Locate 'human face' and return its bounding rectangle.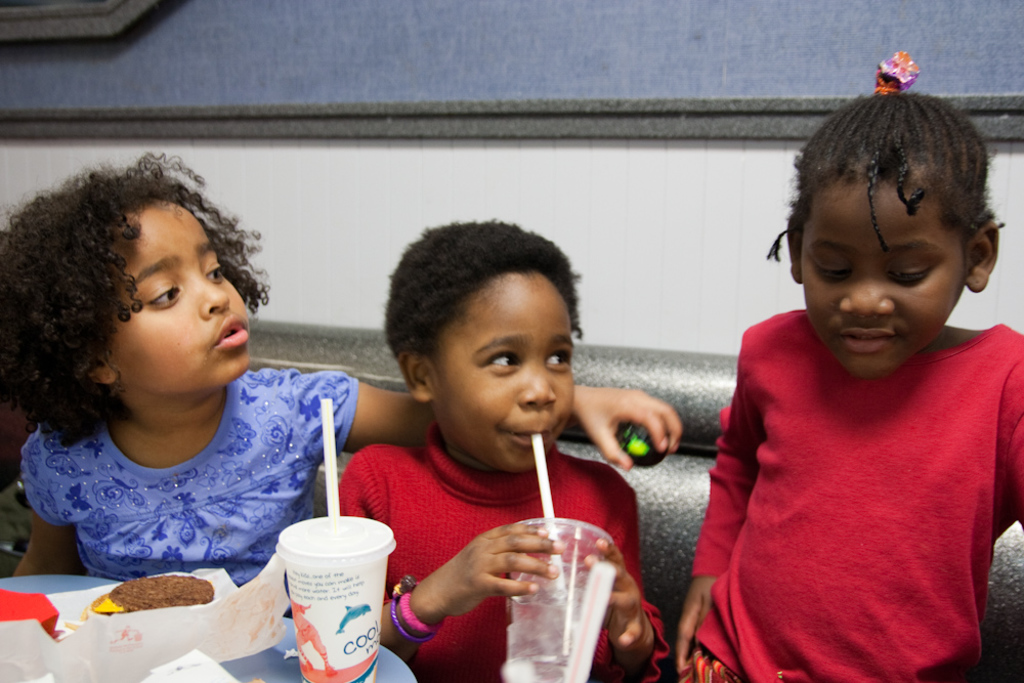
(x1=804, y1=168, x2=965, y2=378).
